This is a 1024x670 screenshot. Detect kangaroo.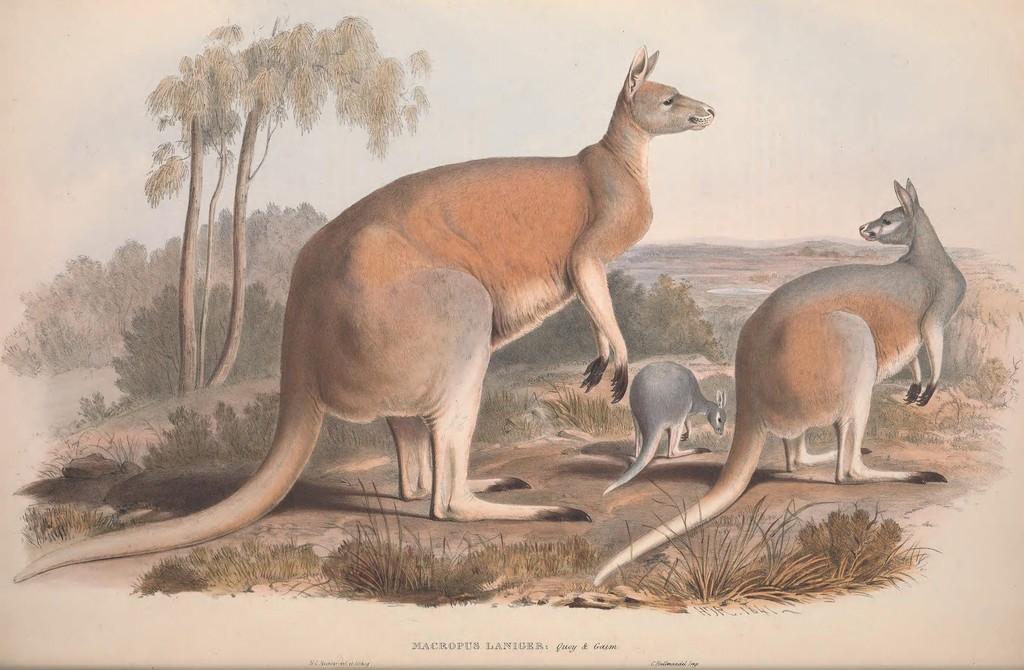
rect(598, 176, 961, 582).
